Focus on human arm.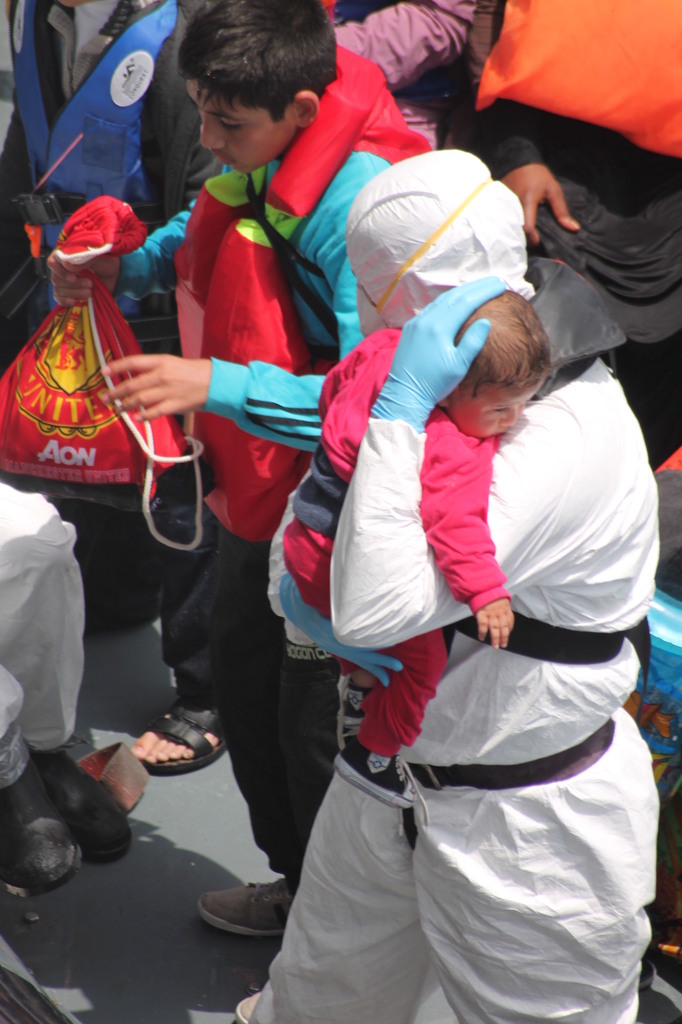
Focused at pyautogui.locateOnScreen(428, 419, 519, 651).
